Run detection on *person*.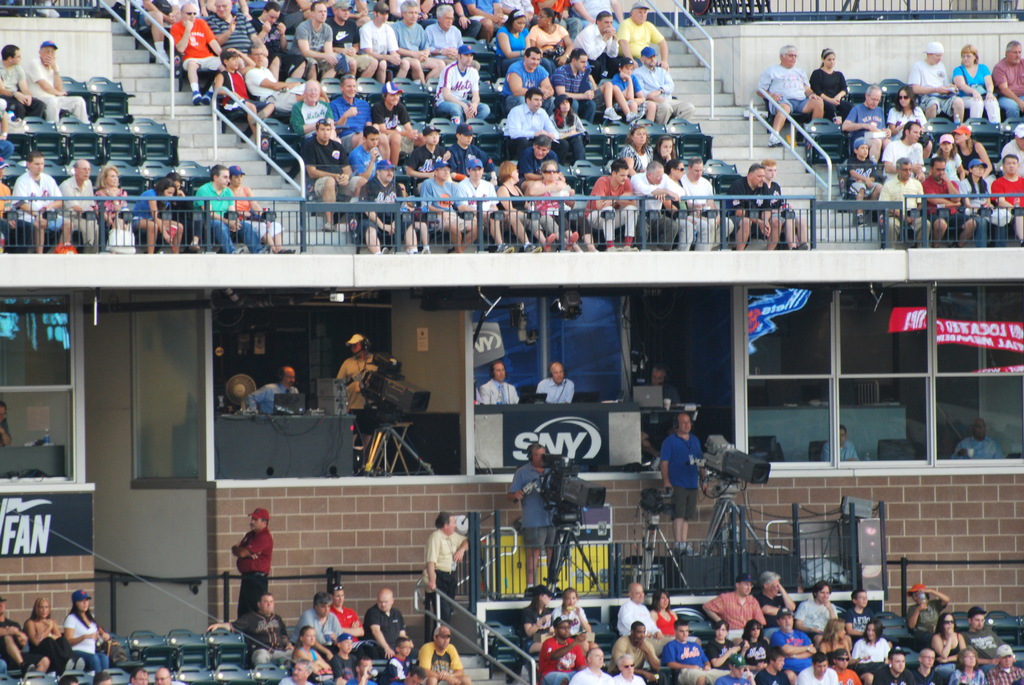
Result: (127,669,149,684).
